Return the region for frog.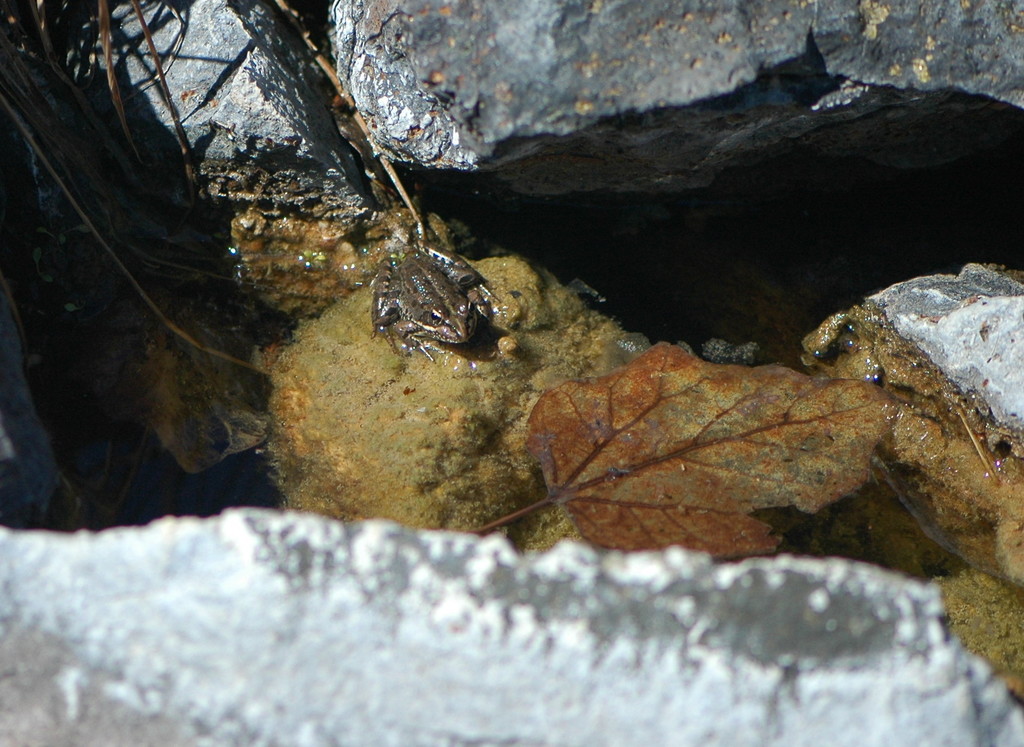
bbox(371, 237, 499, 360).
